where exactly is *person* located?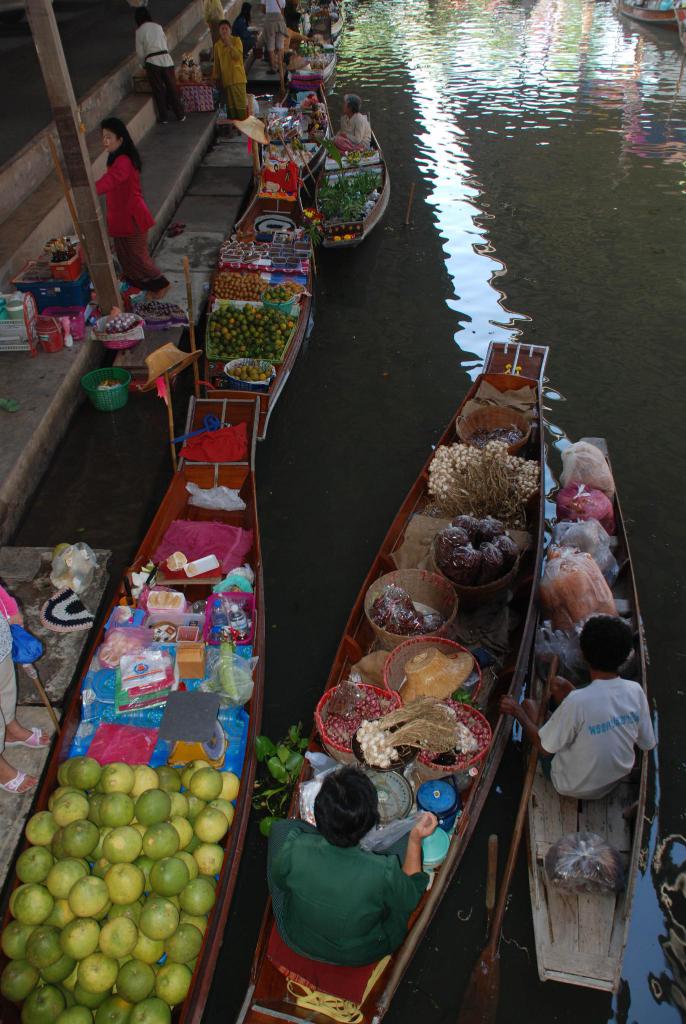
Its bounding box is bbox=(516, 606, 657, 804).
